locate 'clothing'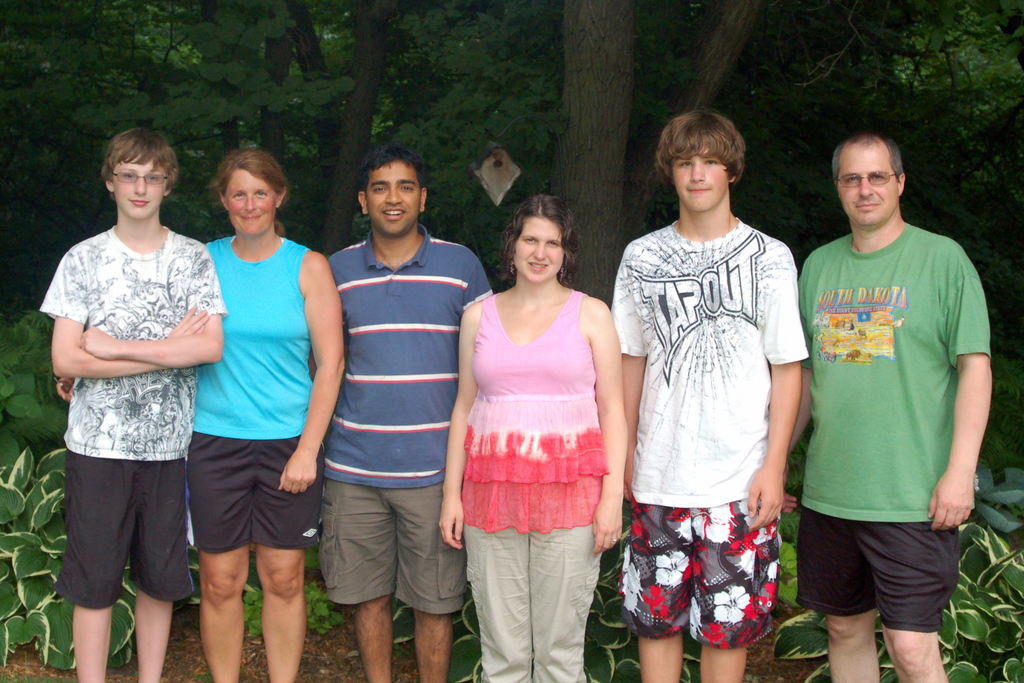
[left=316, top=232, right=508, bottom=614]
